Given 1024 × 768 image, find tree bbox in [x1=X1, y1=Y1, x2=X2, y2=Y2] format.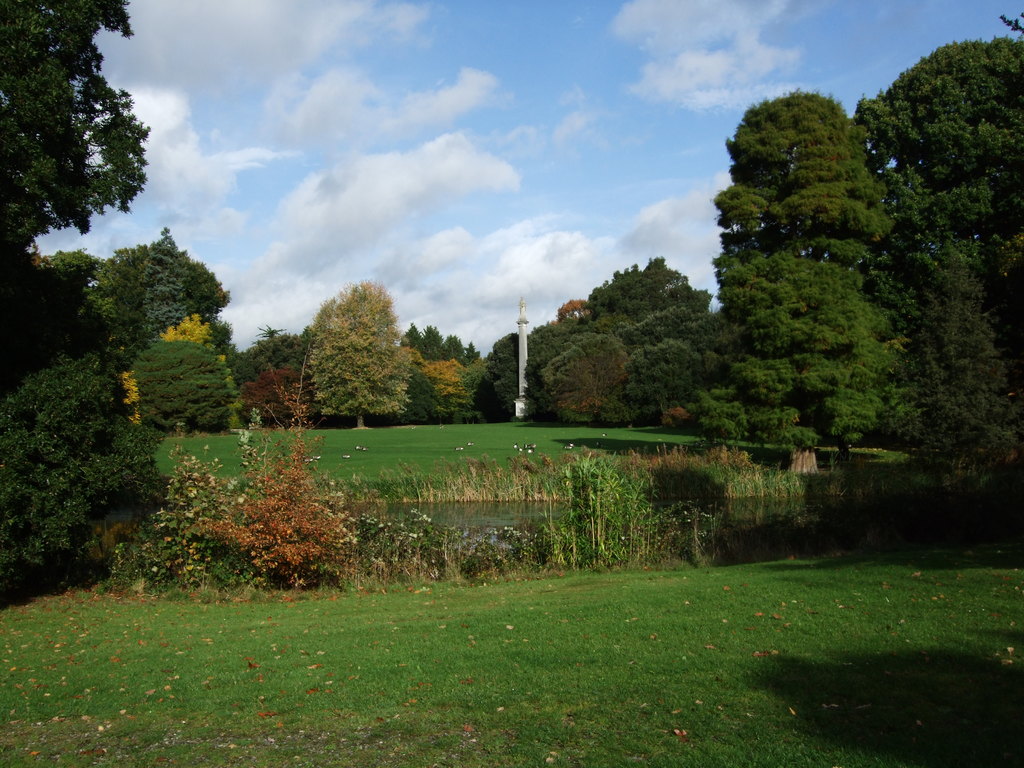
[x1=0, y1=0, x2=148, y2=281].
